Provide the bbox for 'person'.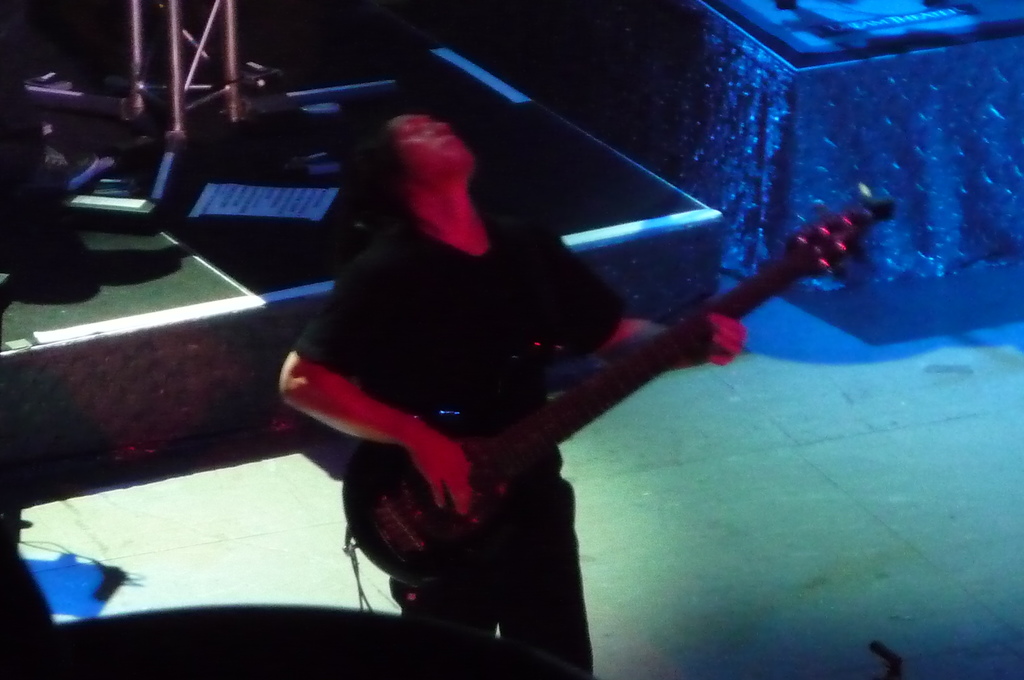
293:56:845:679.
